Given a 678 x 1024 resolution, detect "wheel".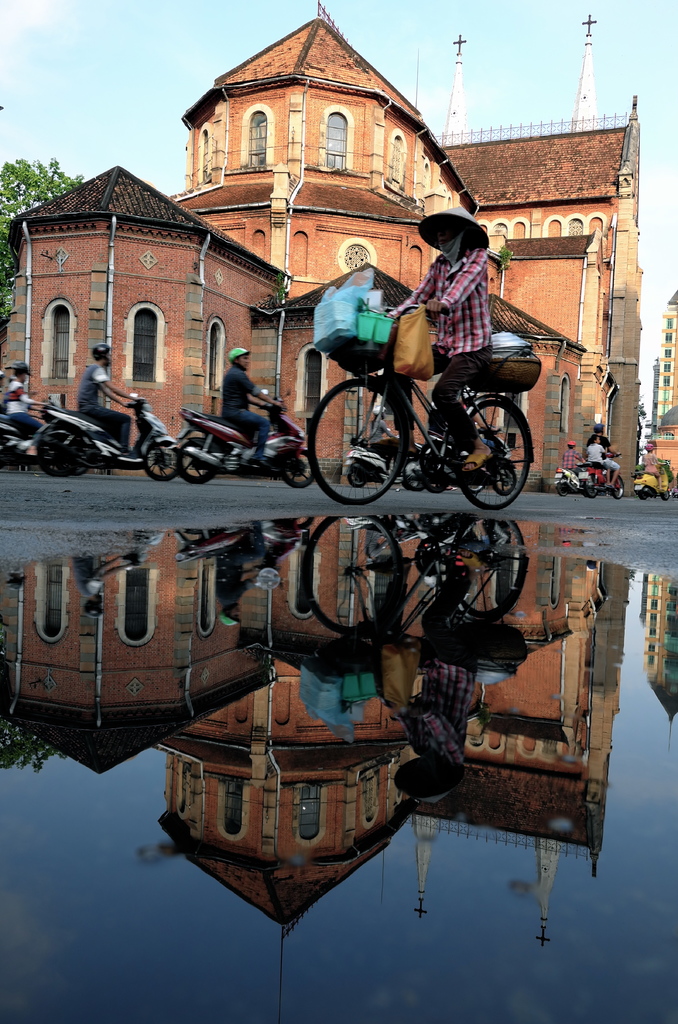
(left=424, top=466, right=449, bottom=490).
